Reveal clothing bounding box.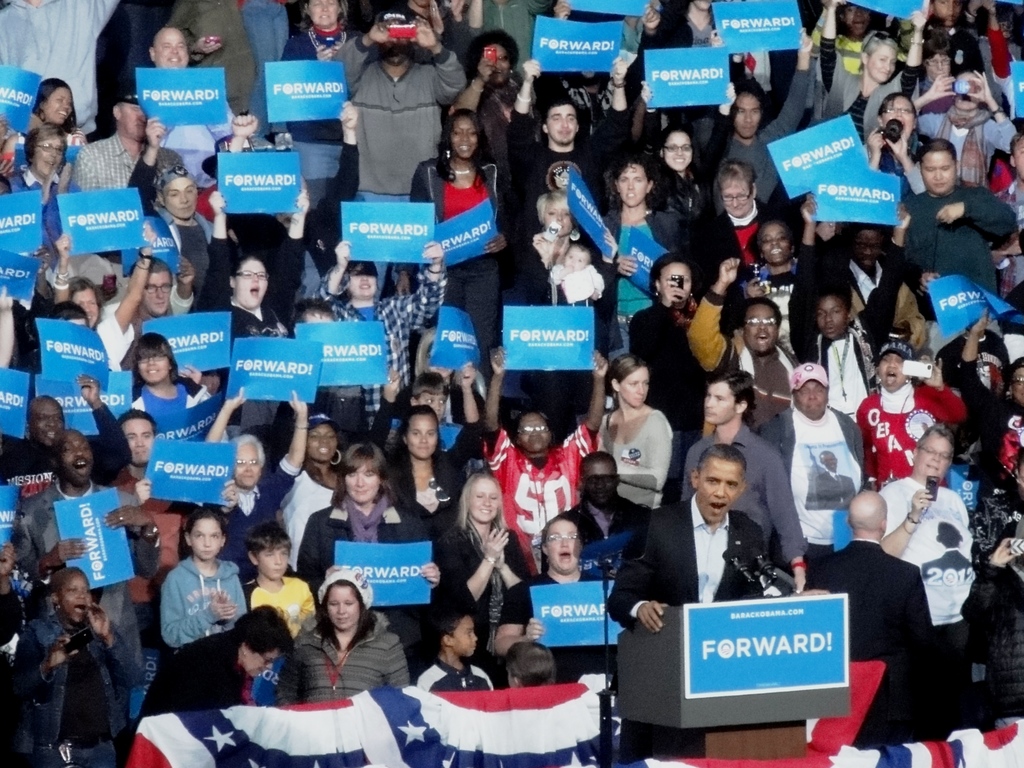
Revealed: bbox=[893, 177, 1006, 311].
